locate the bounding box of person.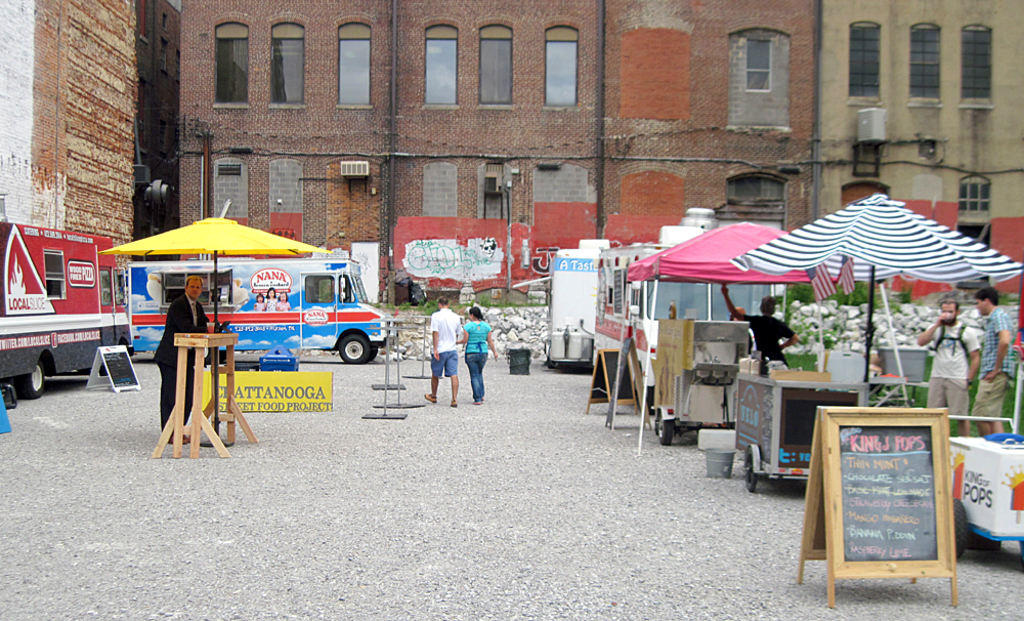
Bounding box: [420, 288, 472, 415].
